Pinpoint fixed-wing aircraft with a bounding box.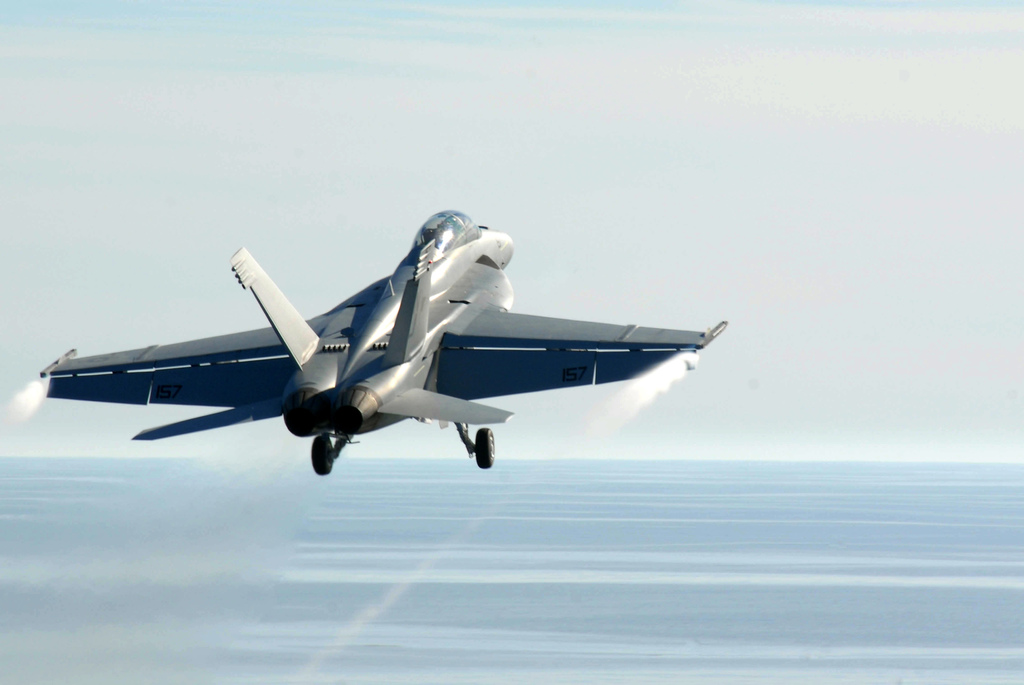
x1=40 y1=203 x2=732 y2=478.
